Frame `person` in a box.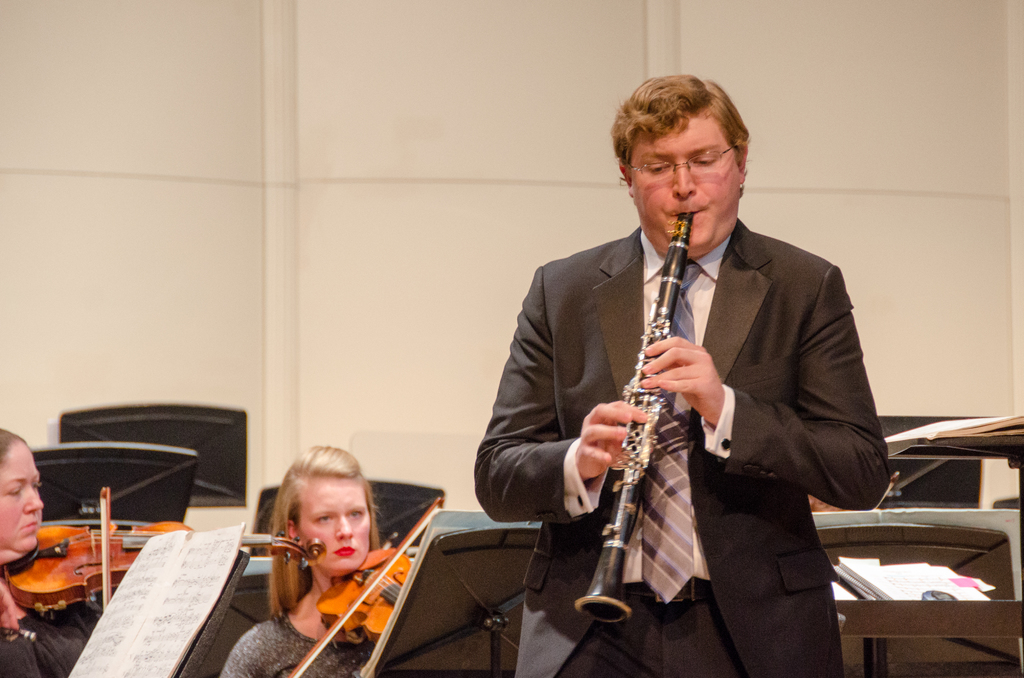
[left=0, top=429, right=95, bottom=677].
